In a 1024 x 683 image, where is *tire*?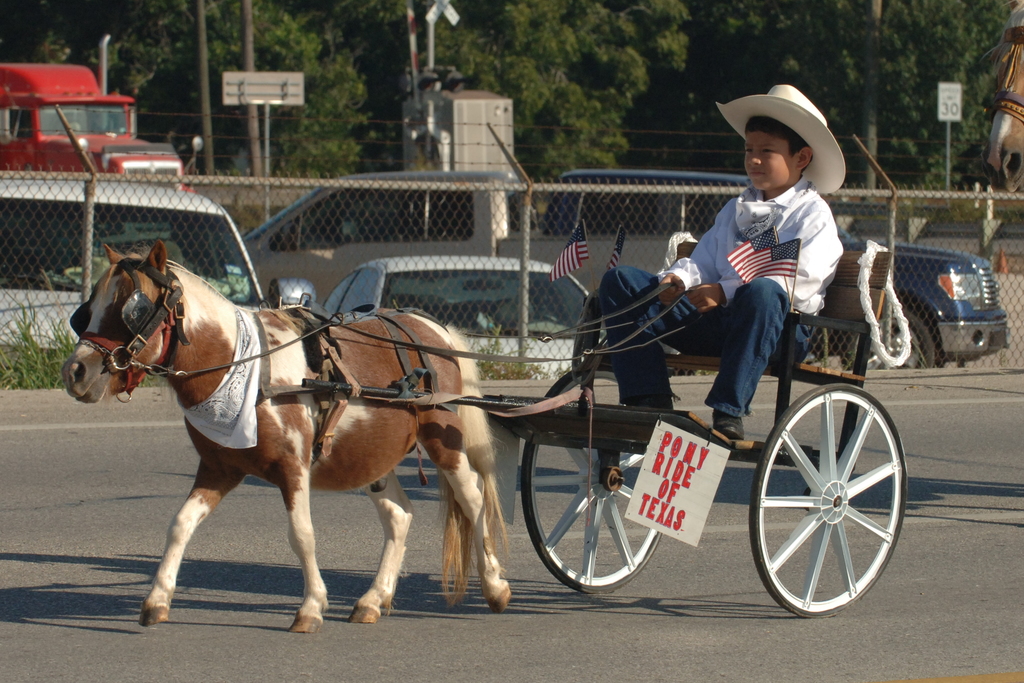
517:363:667:591.
